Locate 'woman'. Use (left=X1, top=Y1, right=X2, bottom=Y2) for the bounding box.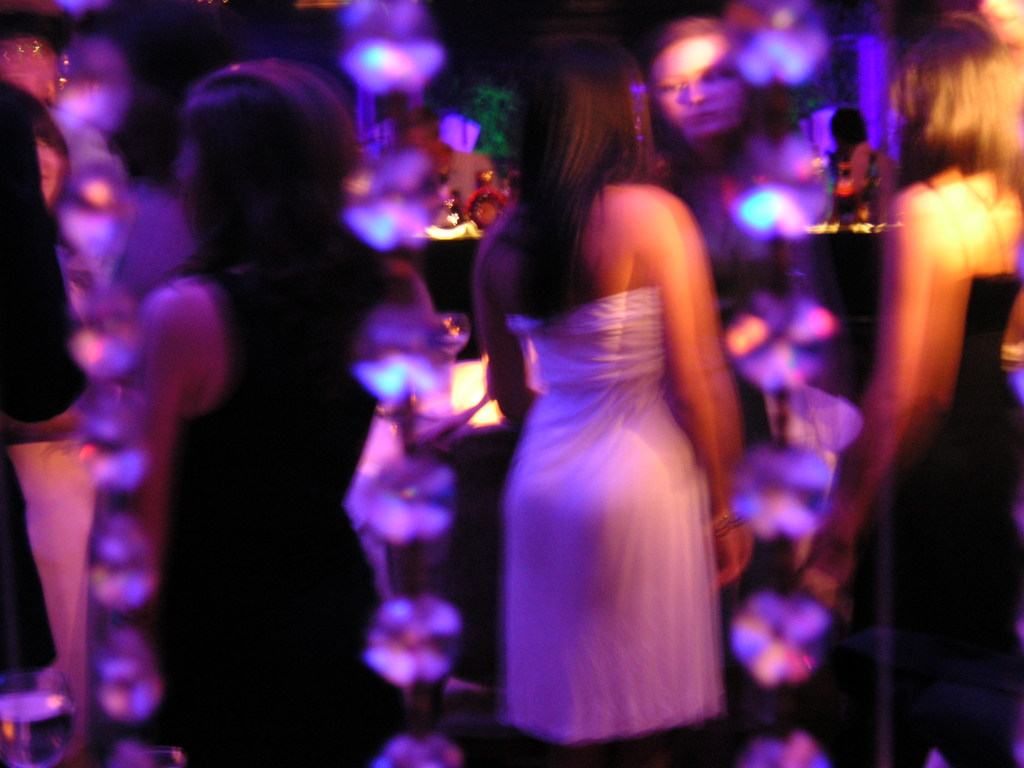
(left=644, top=12, right=764, bottom=179).
